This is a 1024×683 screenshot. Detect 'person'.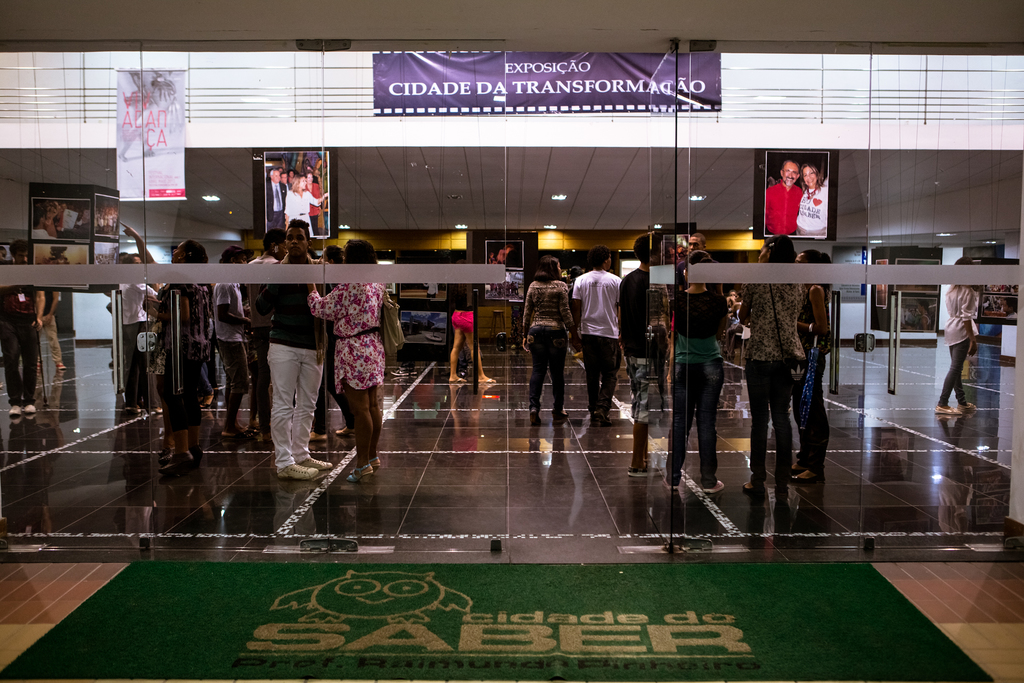
{"x1": 568, "y1": 241, "x2": 623, "y2": 431}.
